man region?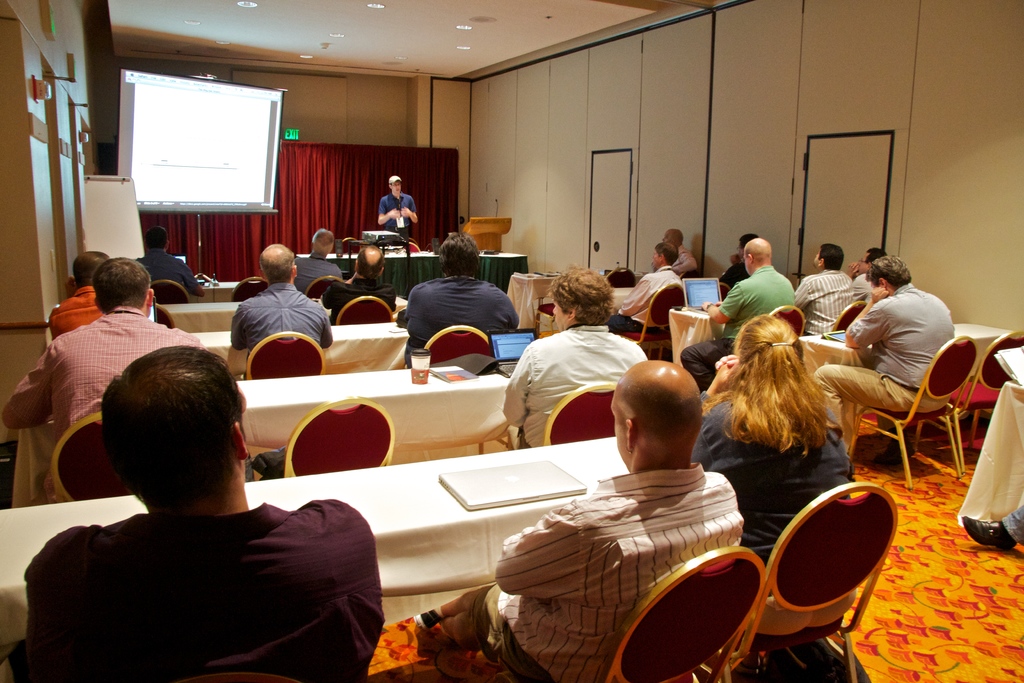
l=294, t=226, r=341, b=298
